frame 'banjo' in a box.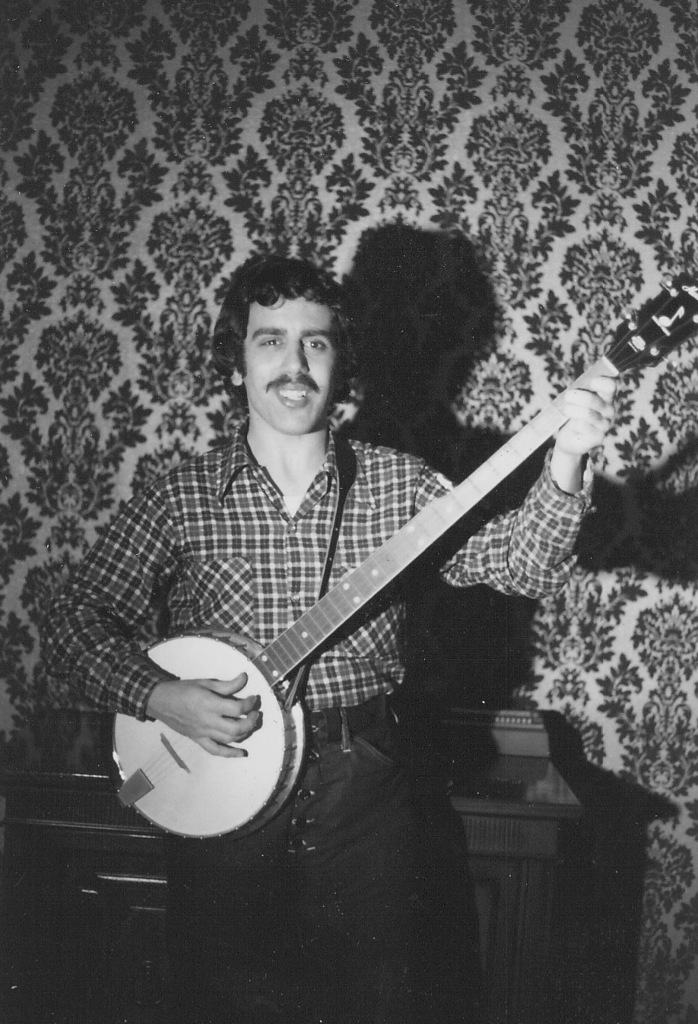
box=[106, 271, 697, 850].
